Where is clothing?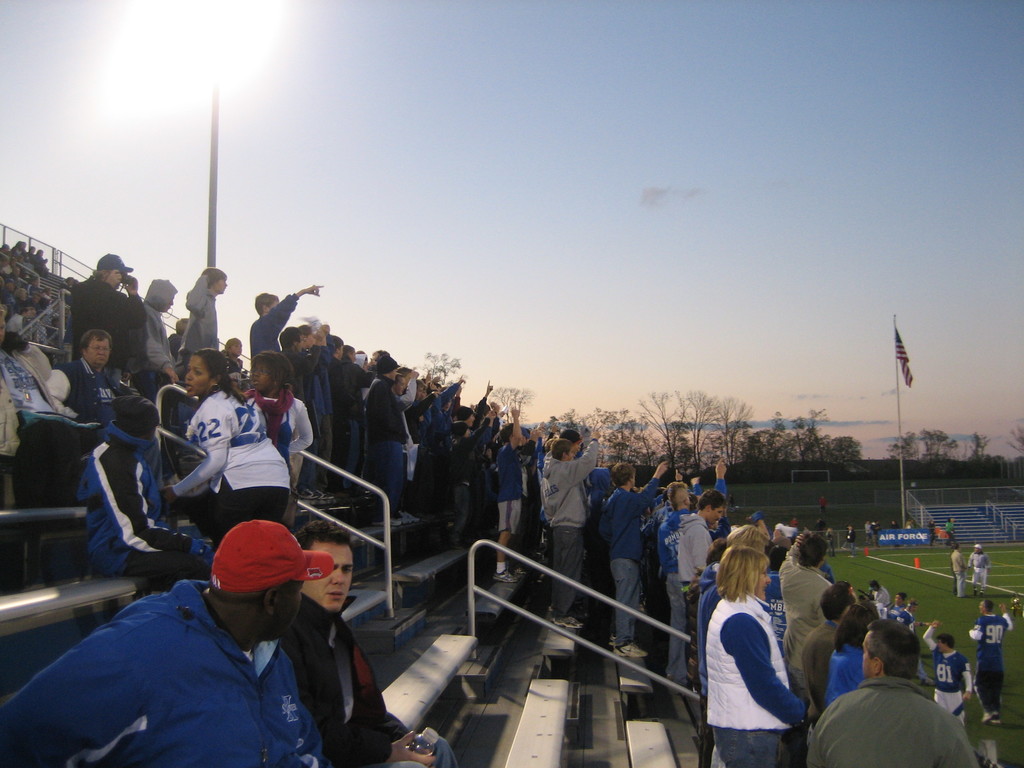
[x1=922, y1=625, x2=976, y2=722].
